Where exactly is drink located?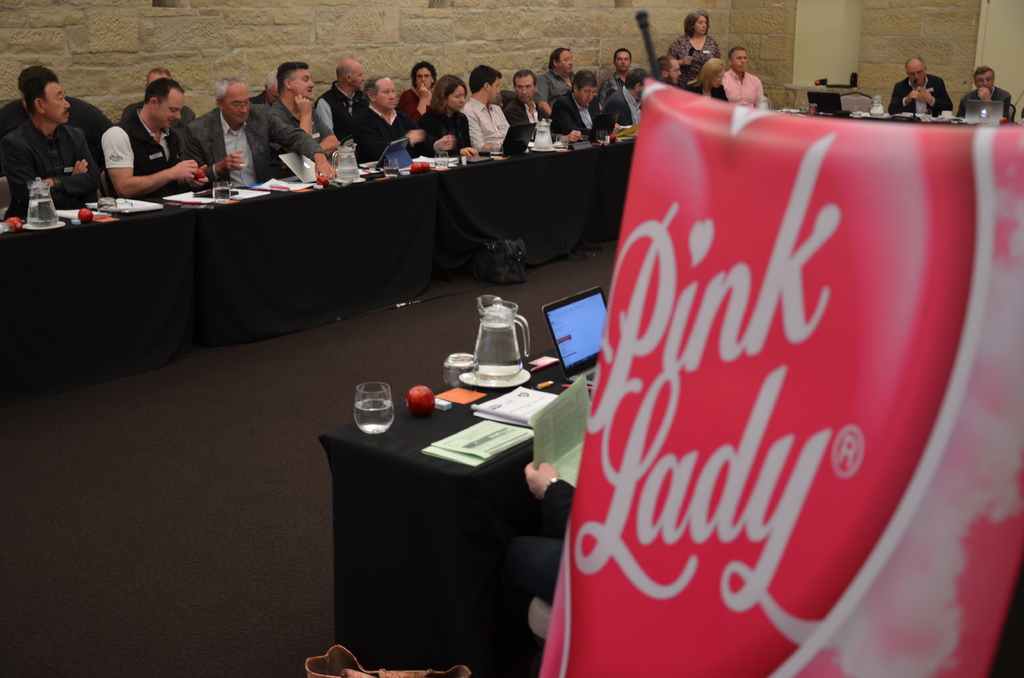
Its bounding box is 383/158/399/175.
